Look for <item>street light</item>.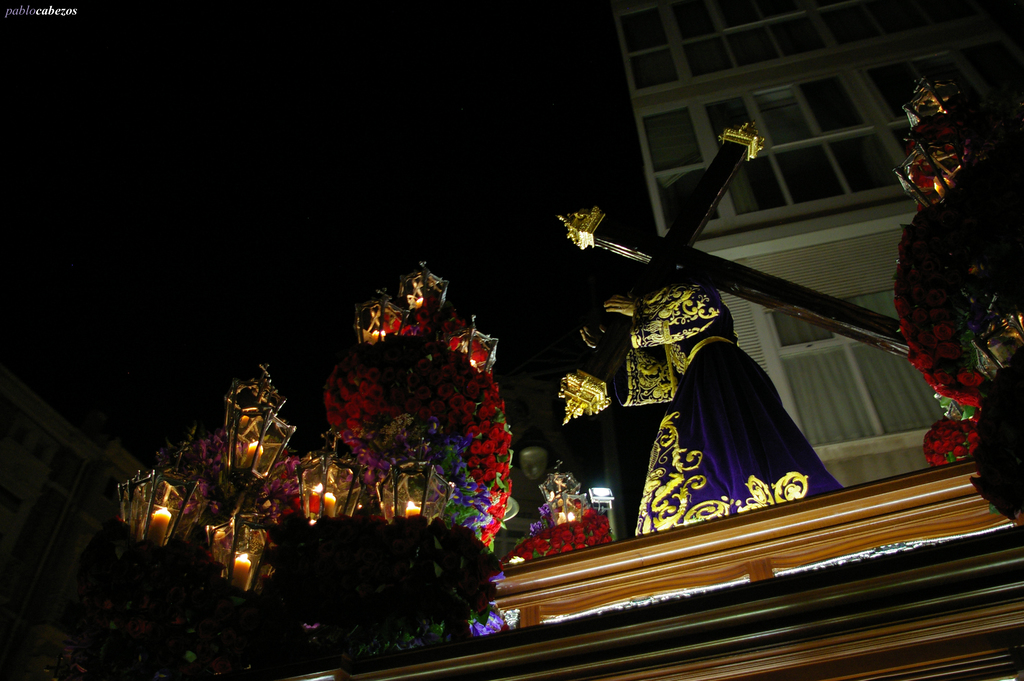
Found: box=[582, 482, 621, 539].
